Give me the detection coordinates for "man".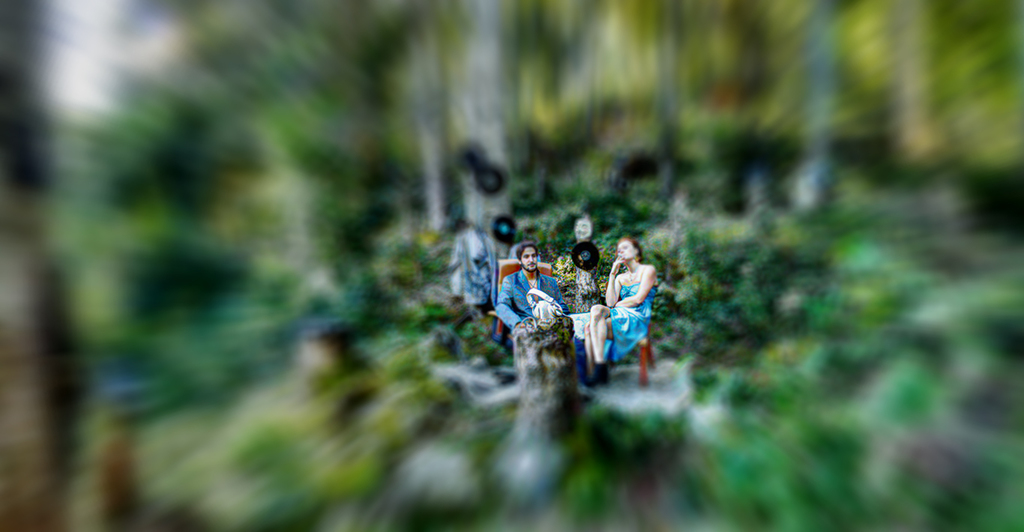
rect(494, 238, 567, 345).
